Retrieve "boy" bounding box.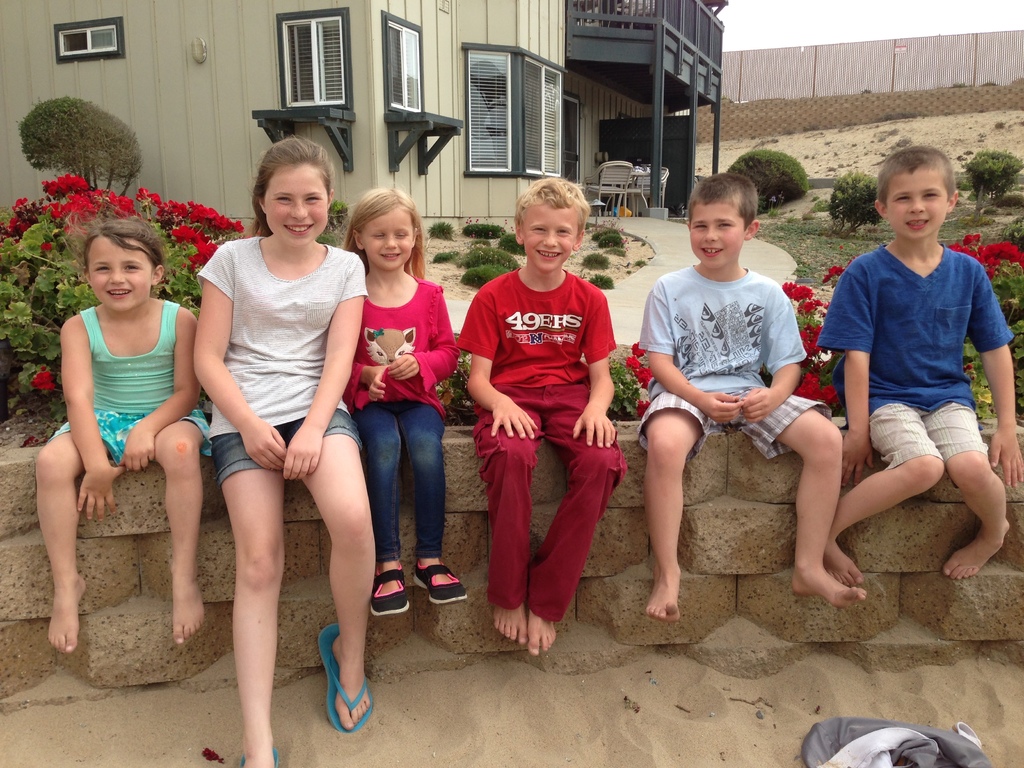
Bounding box: (x1=795, y1=122, x2=1009, y2=623).
